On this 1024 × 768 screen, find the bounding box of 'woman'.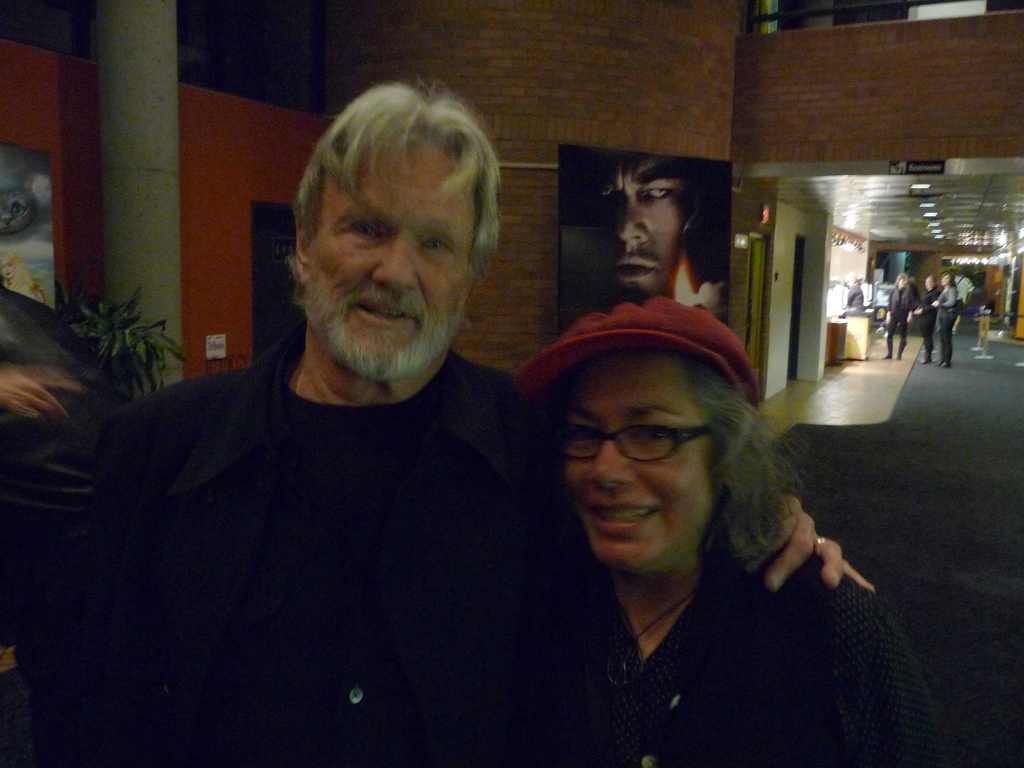
Bounding box: x1=931 y1=272 x2=960 y2=369.
